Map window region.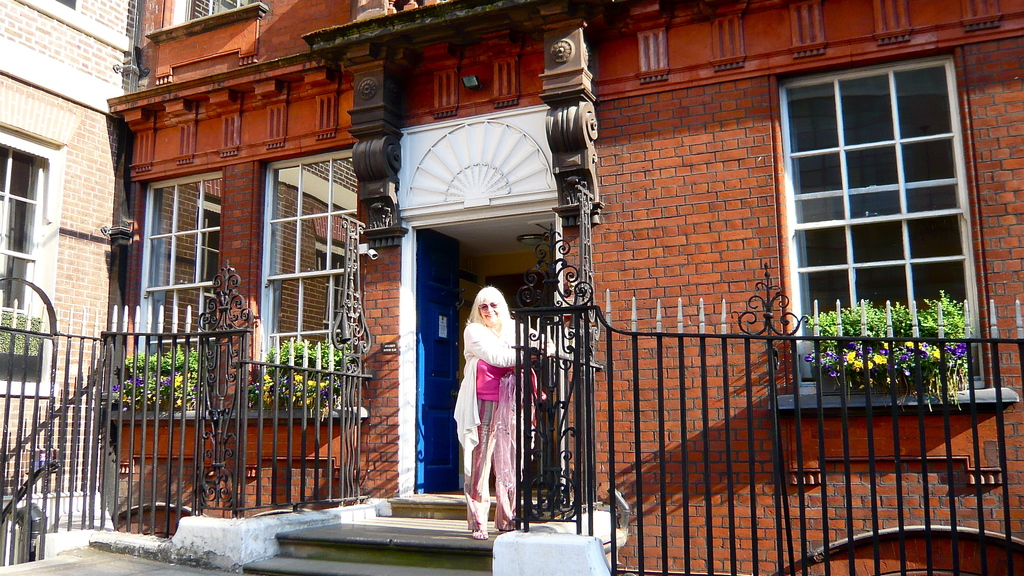
Mapped to 257/148/362/365.
